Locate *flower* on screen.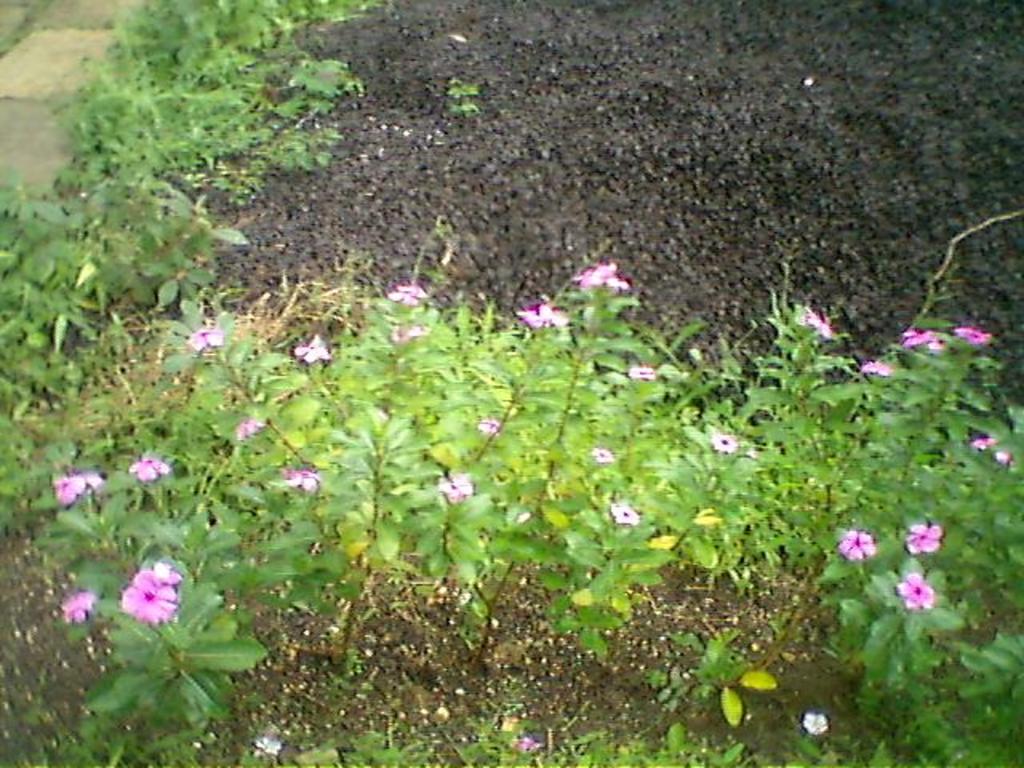
On screen at select_region(968, 434, 1006, 462).
